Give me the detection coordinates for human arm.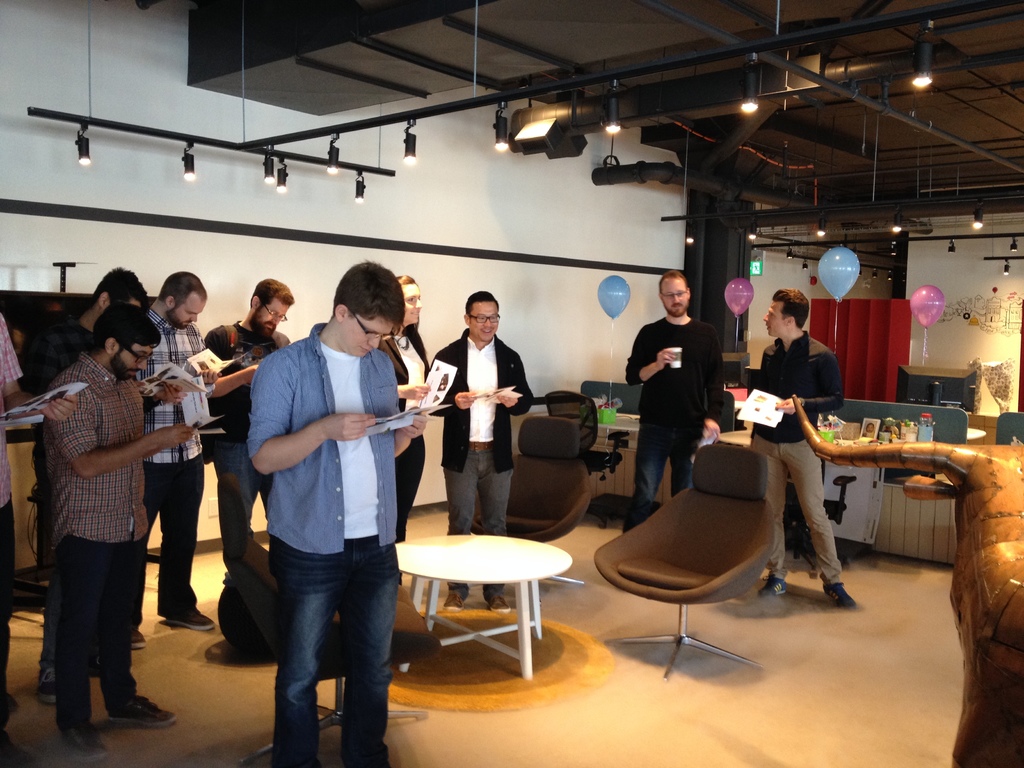
(62, 373, 204, 476).
